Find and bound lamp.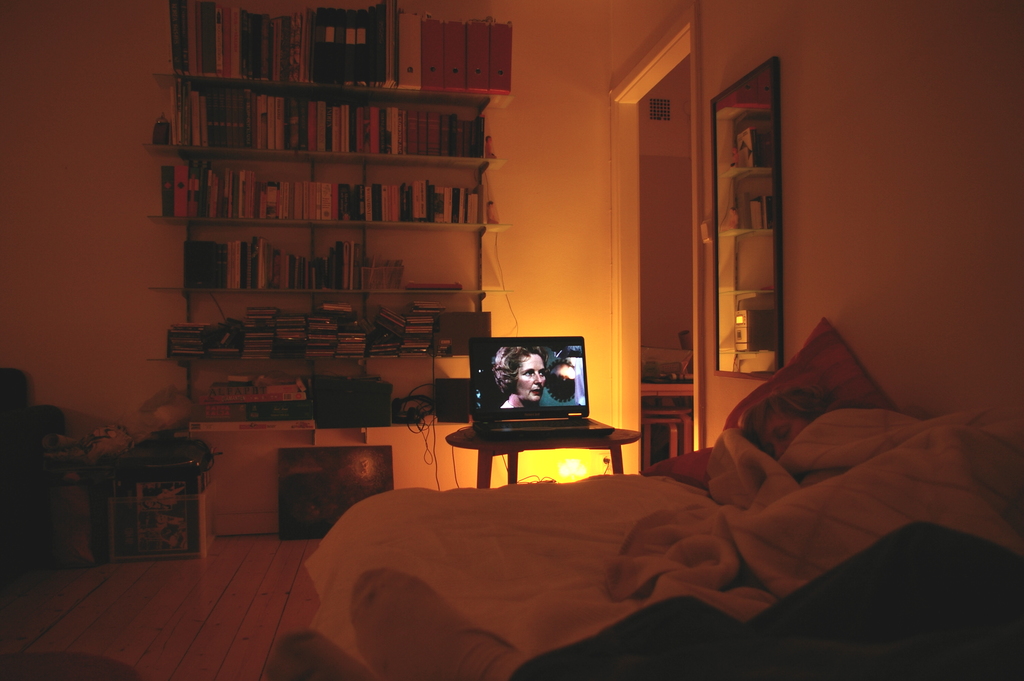
Bound: x1=559, y1=457, x2=589, y2=479.
